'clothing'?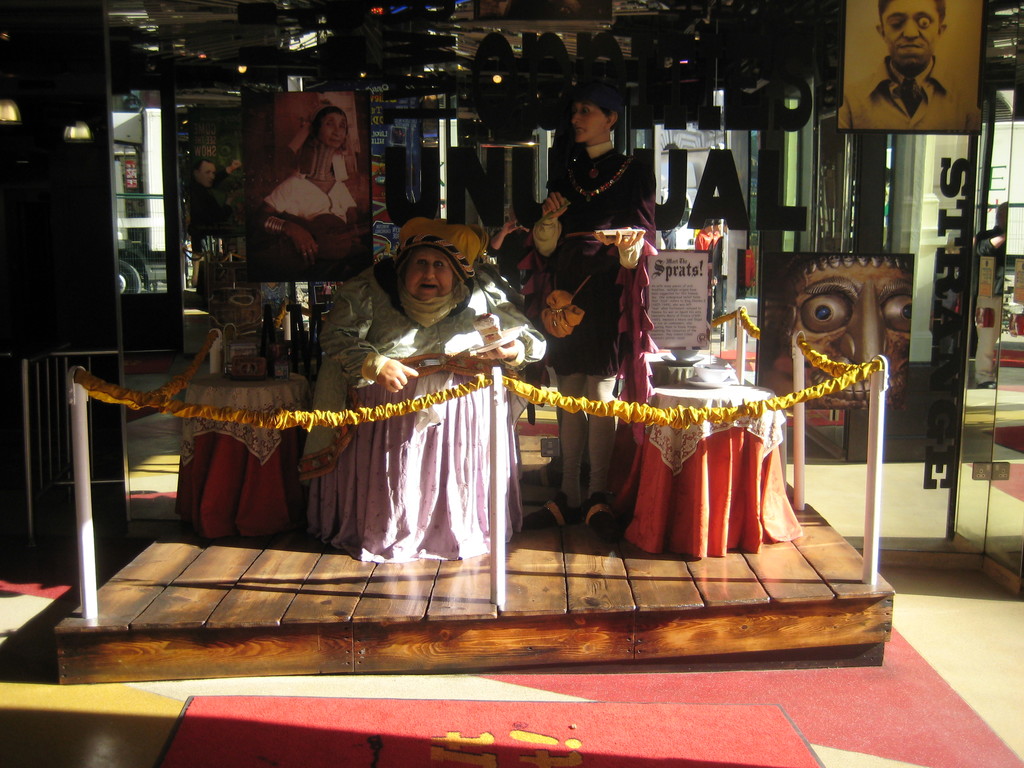
837:56:980:131
